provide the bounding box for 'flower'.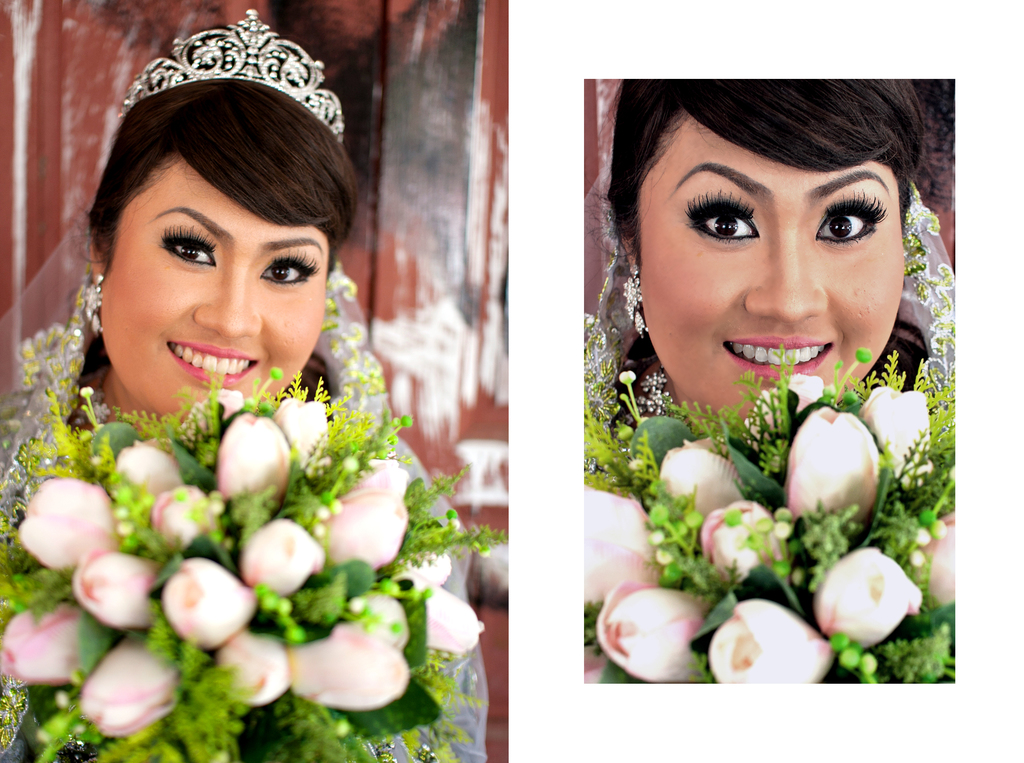
(859,387,929,485).
